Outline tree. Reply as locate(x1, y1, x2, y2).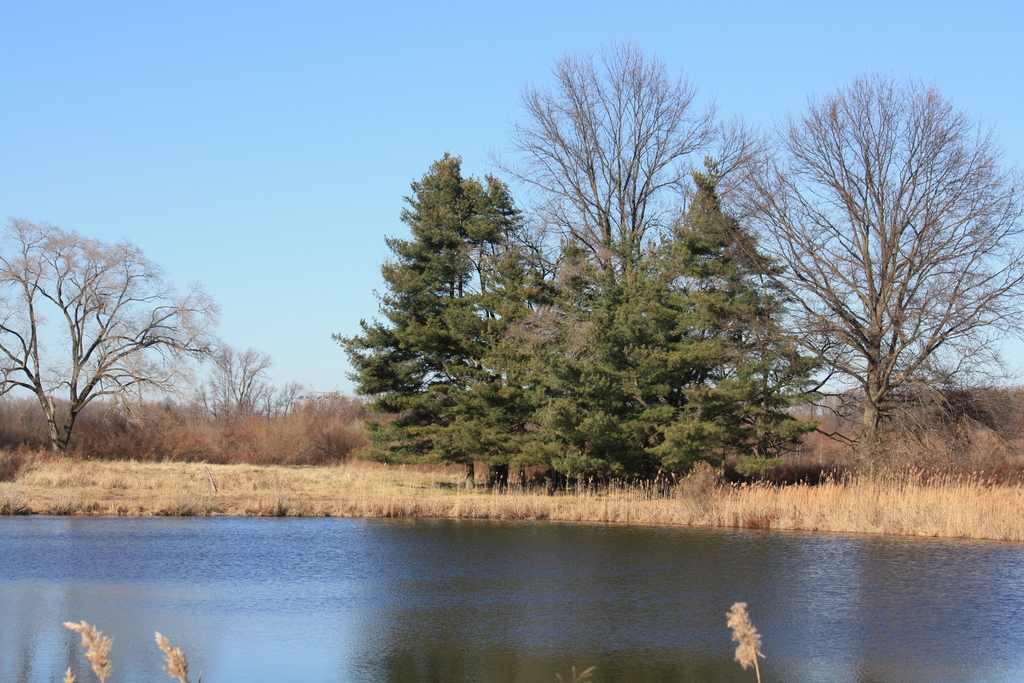
locate(0, 213, 227, 467).
